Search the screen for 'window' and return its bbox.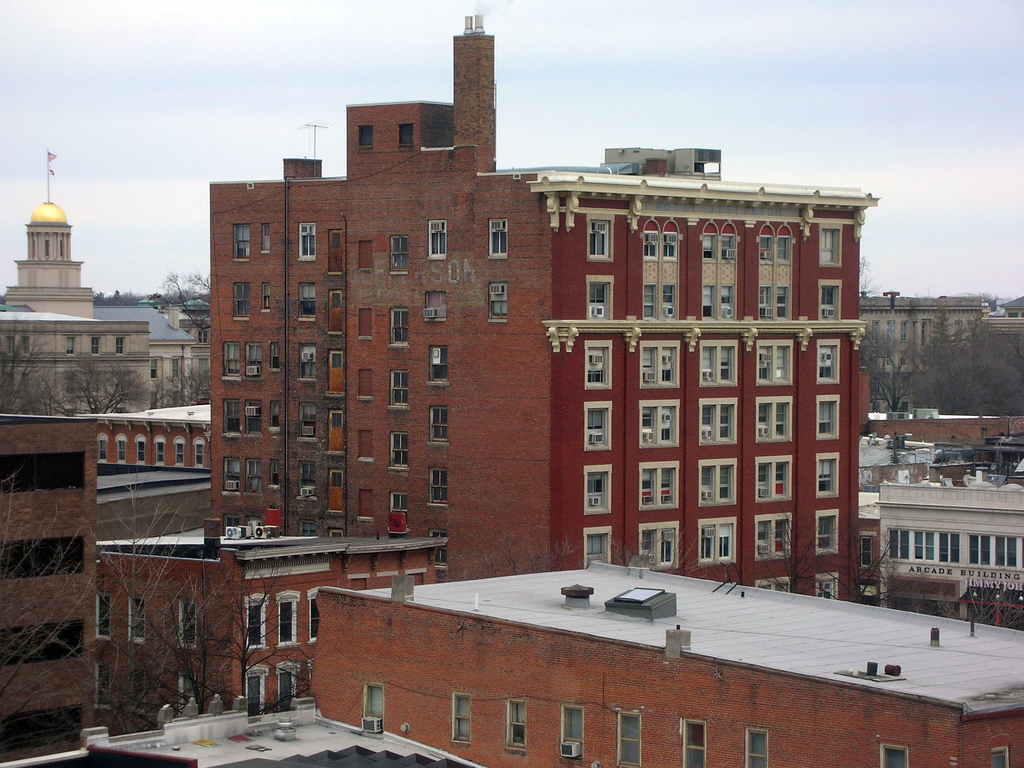
Found: [x1=819, y1=343, x2=838, y2=385].
